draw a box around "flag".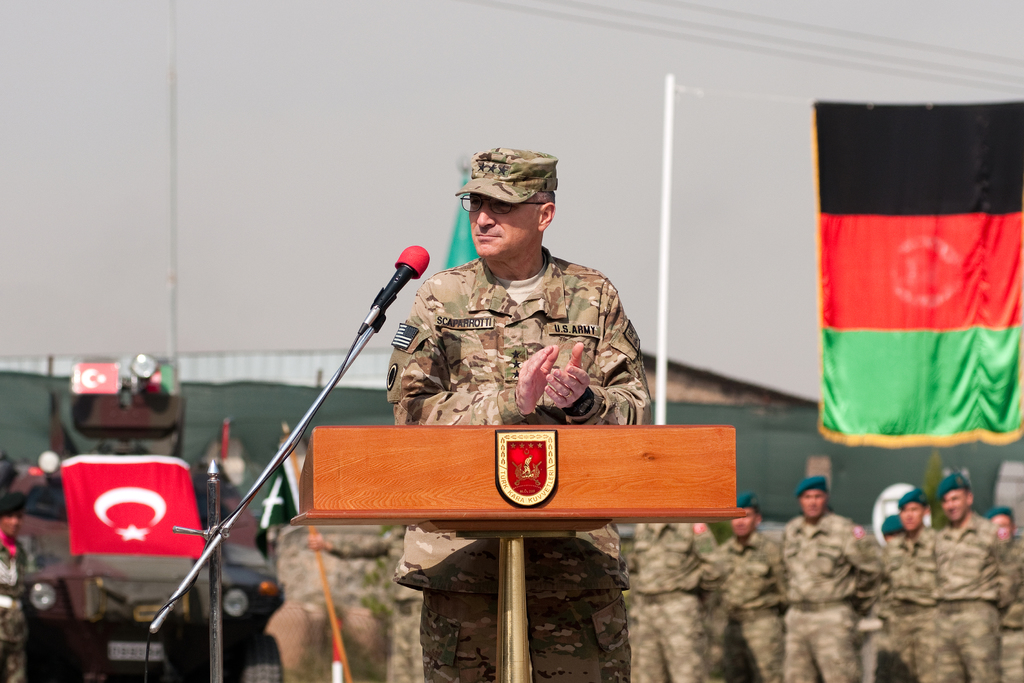
[x1=435, y1=159, x2=488, y2=273].
